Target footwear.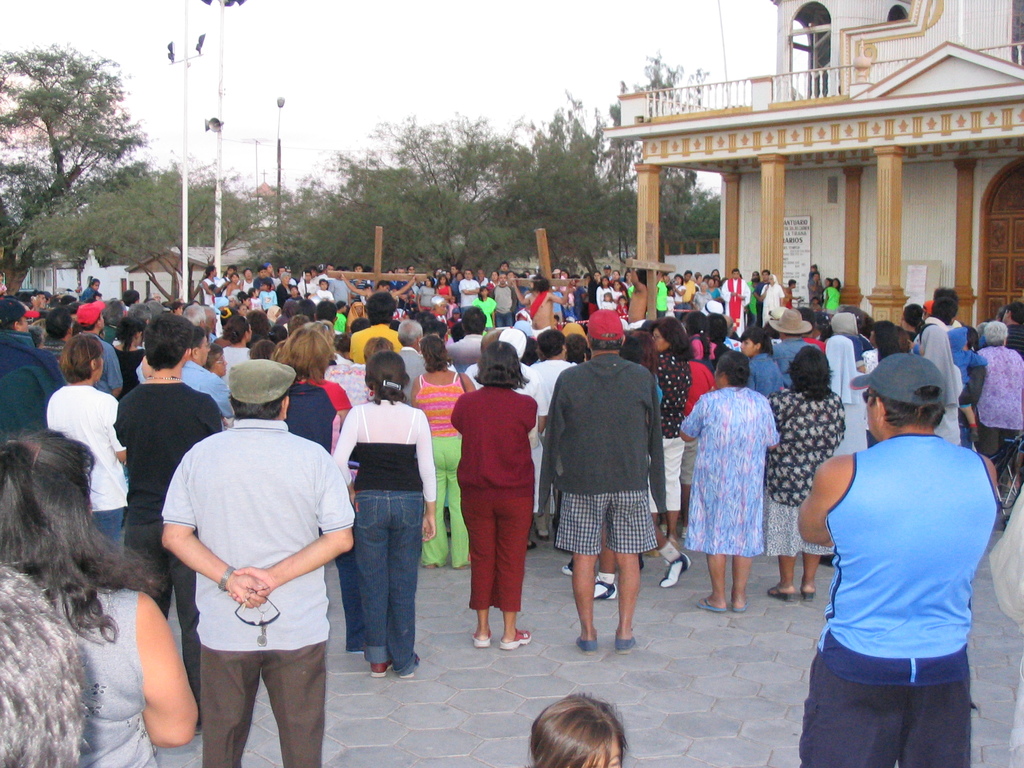
Target region: box=[538, 528, 552, 541].
